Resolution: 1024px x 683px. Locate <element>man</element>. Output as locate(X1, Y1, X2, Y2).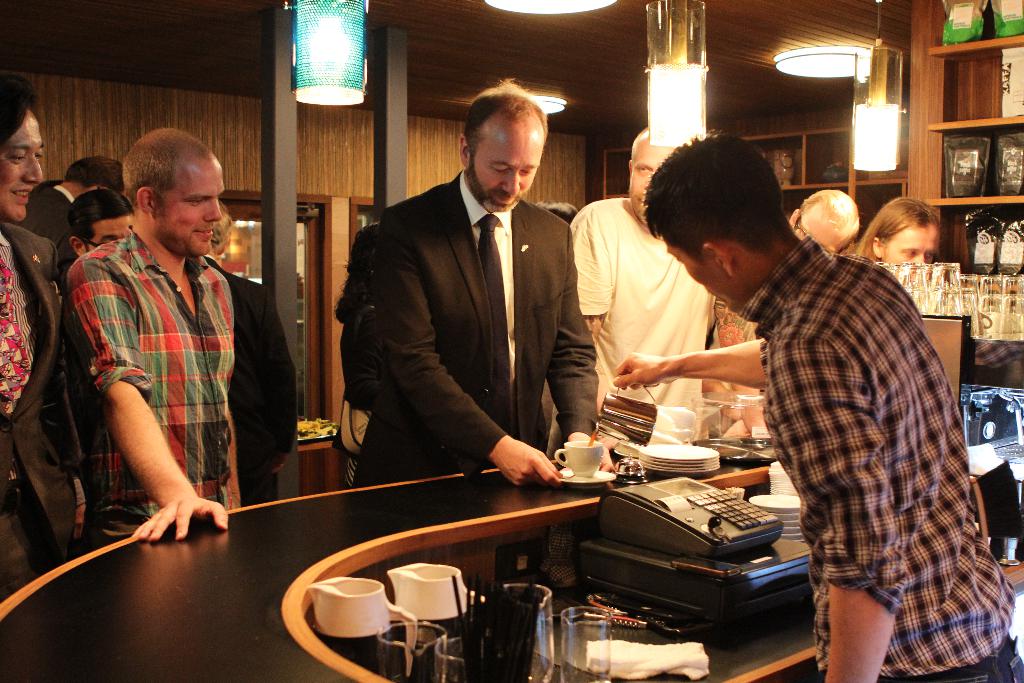
locate(709, 186, 859, 350).
